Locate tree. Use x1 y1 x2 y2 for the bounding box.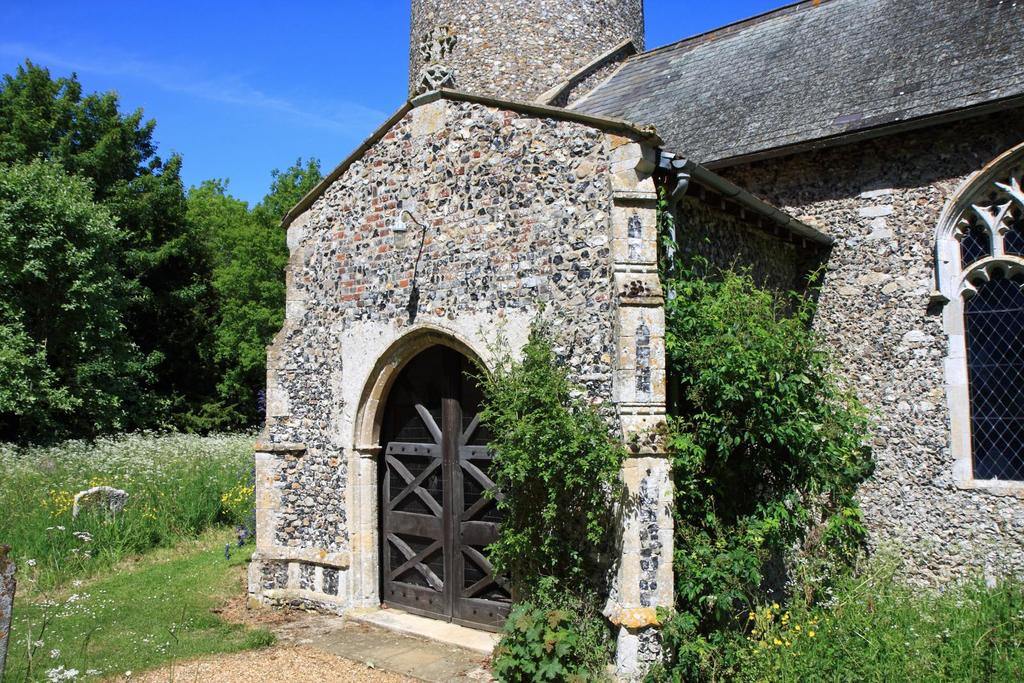
0 150 165 455.
